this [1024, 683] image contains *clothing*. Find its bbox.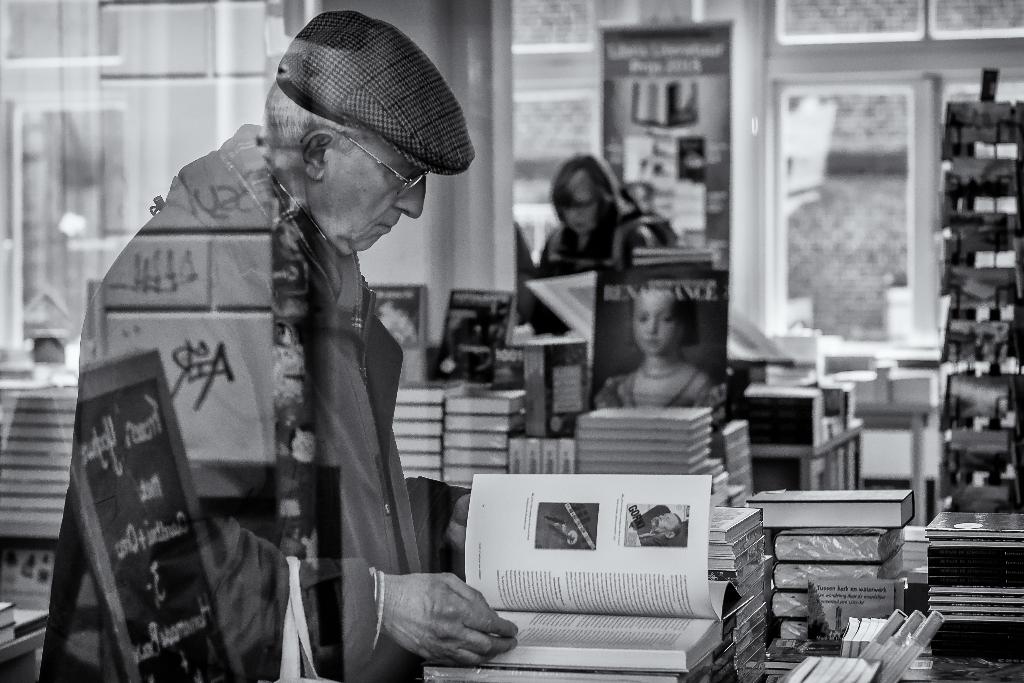
l=536, t=152, r=670, b=274.
